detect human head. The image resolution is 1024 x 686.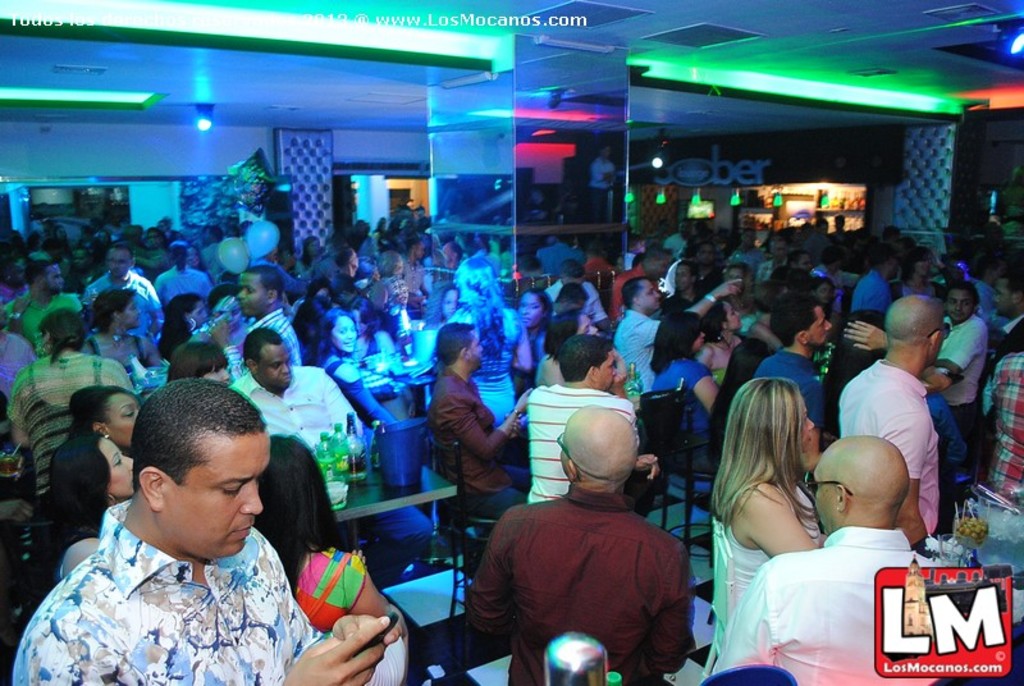
(438, 326, 485, 375).
